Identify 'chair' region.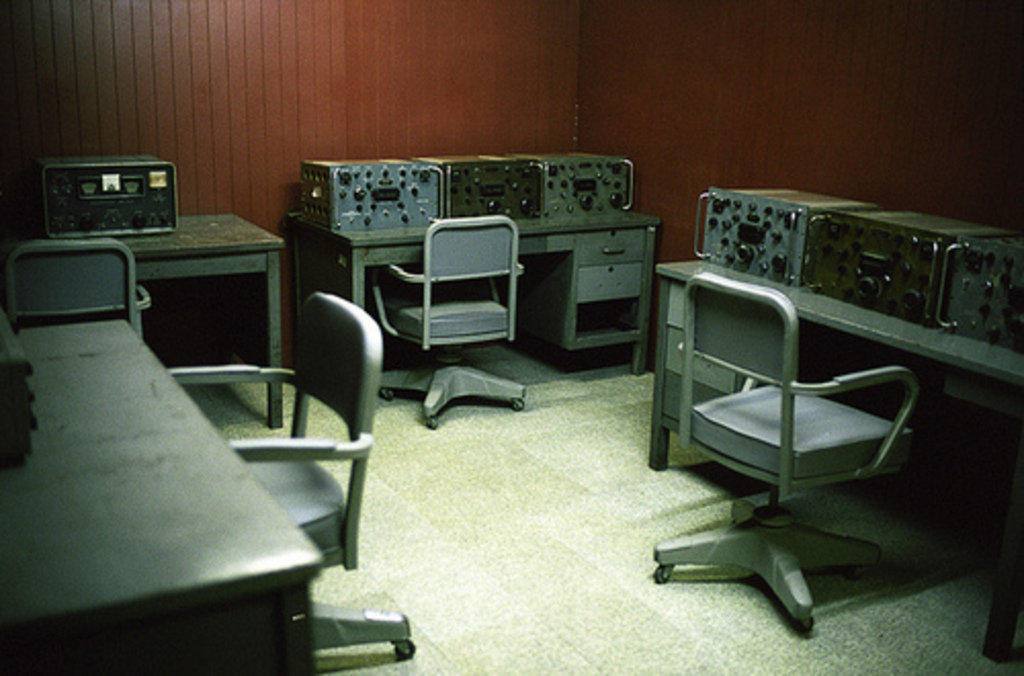
Region: bbox=(371, 213, 524, 428).
